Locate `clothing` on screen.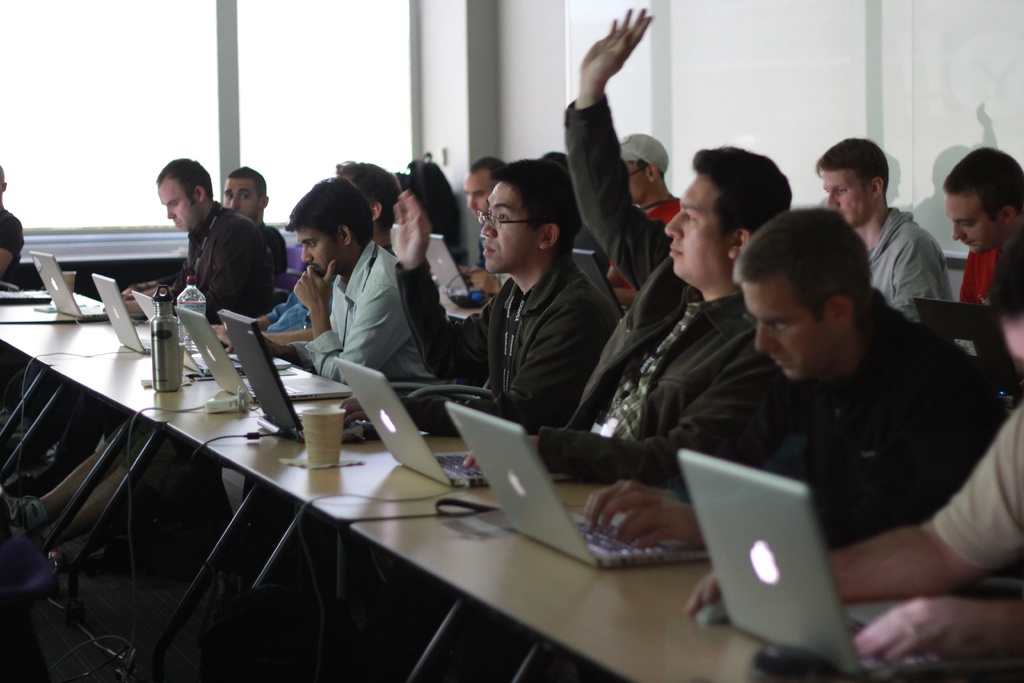
On screen at 634,200,680,234.
